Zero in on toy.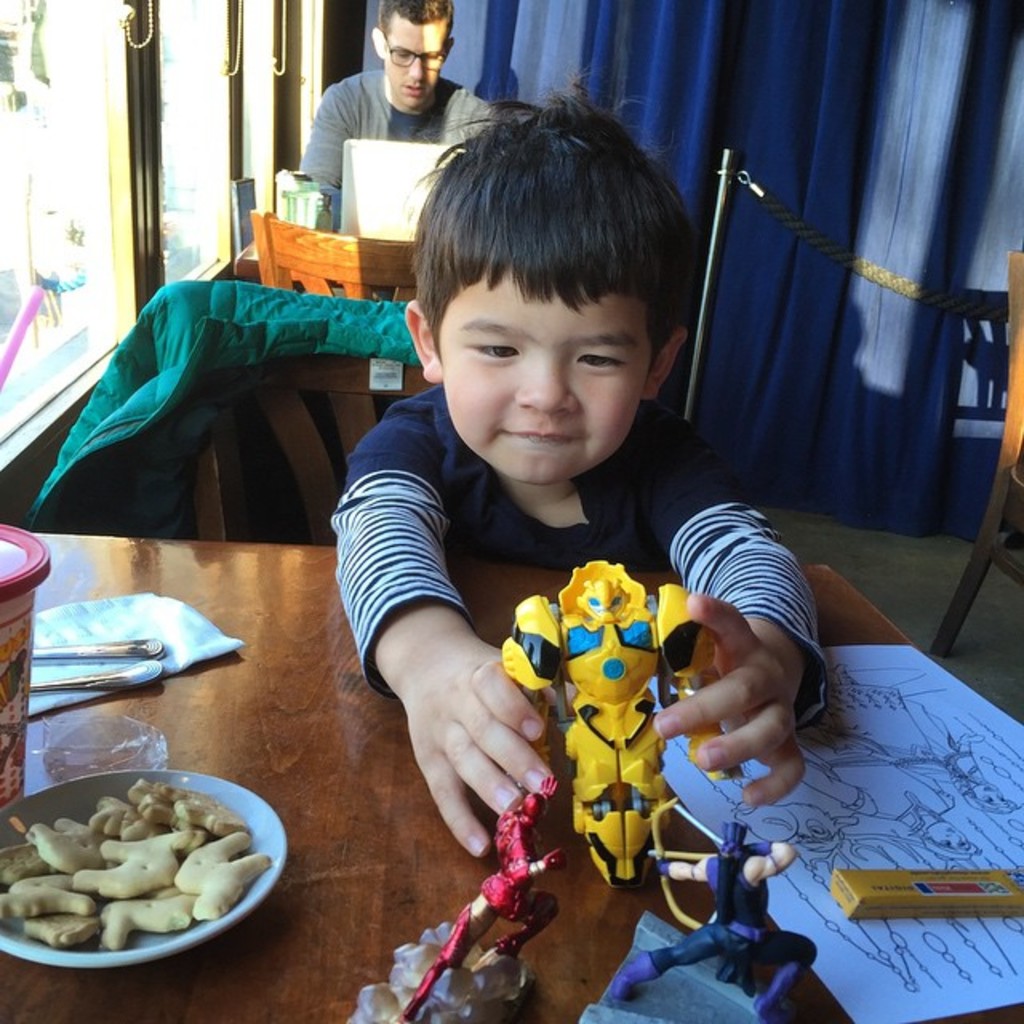
Zeroed in: [x1=499, y1=550, x2=720, y2=931].
